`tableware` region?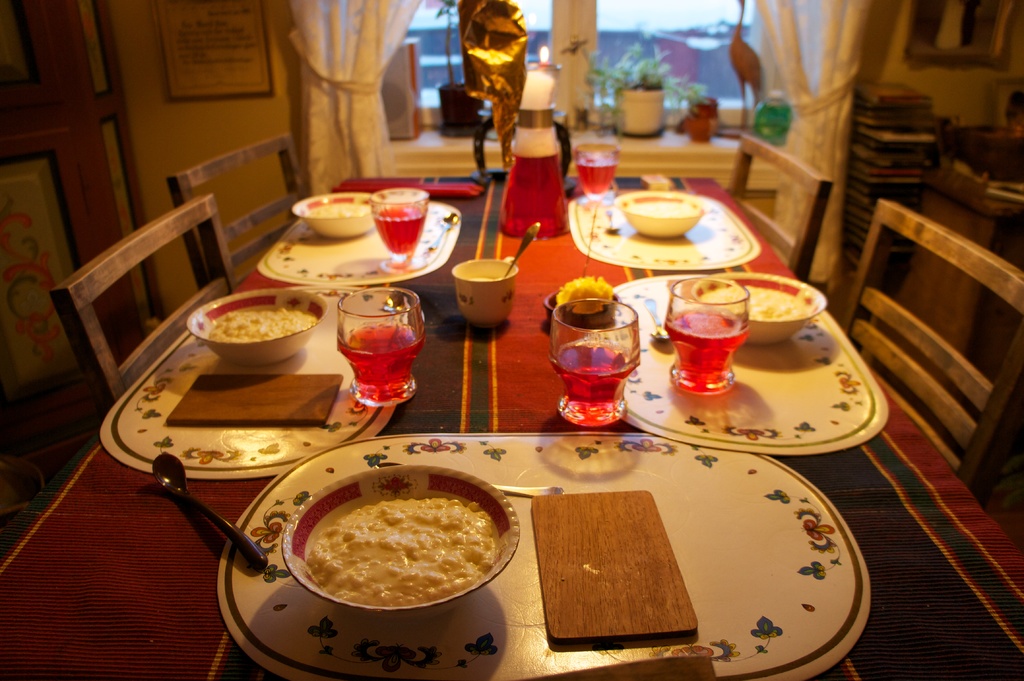
[282, 464, 520, 612]
